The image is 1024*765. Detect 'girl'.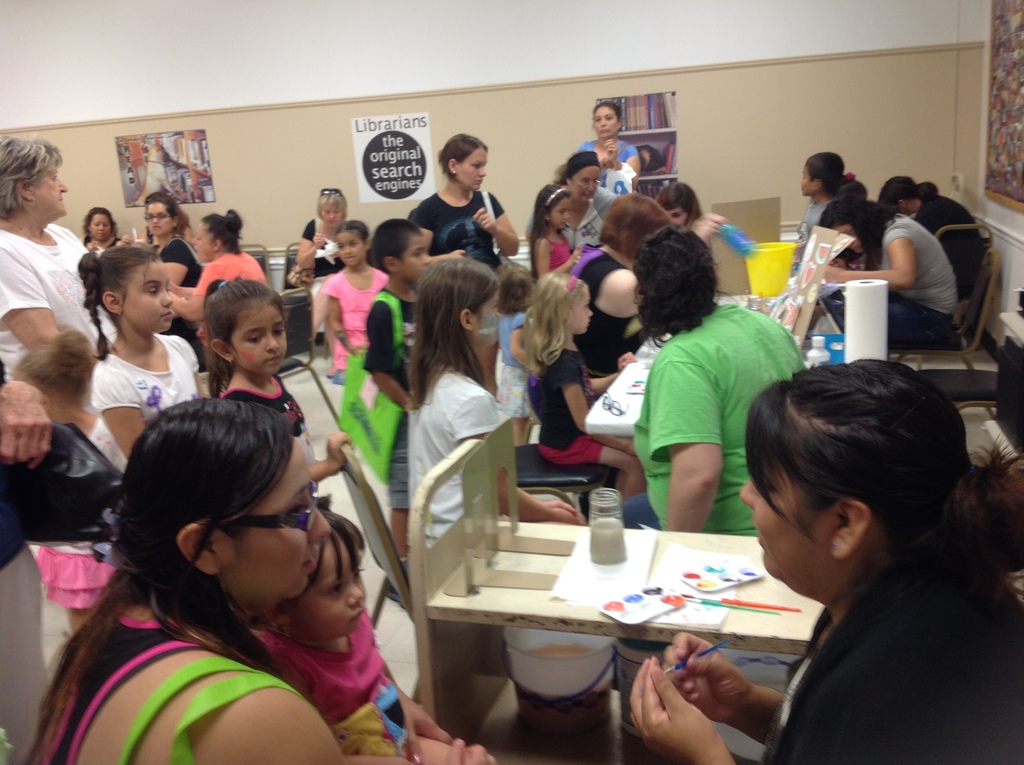
Detection: {"left": 525, "top": 271, "right": 644, "bottom": 497}.
